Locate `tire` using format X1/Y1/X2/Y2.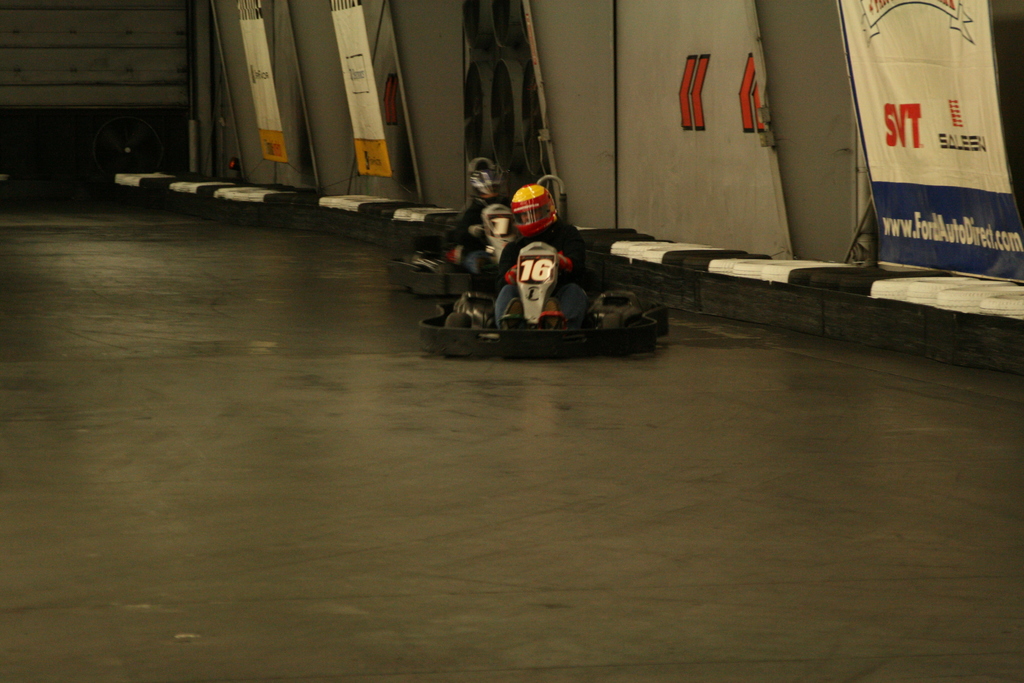
447/313/473/330.
